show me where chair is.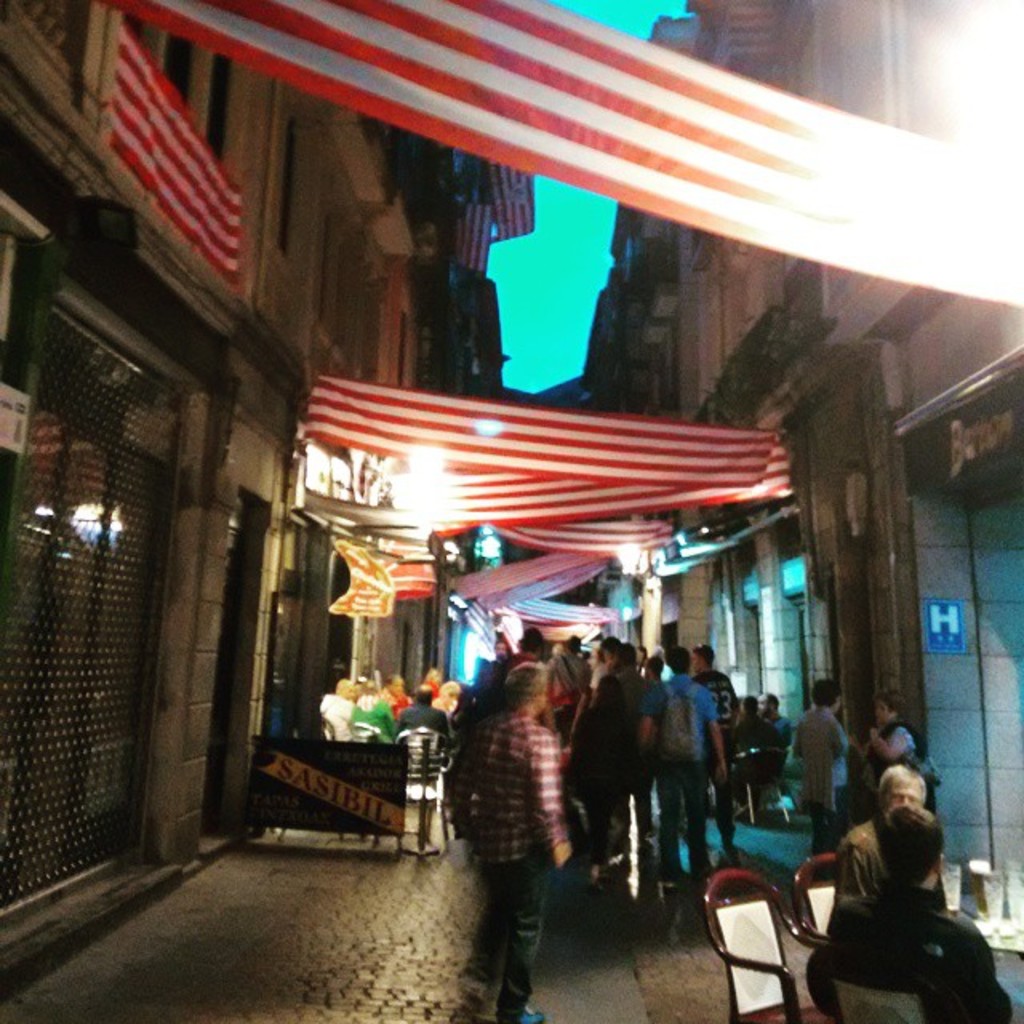
chair is at bbox(722, 864, 826, 1023).
